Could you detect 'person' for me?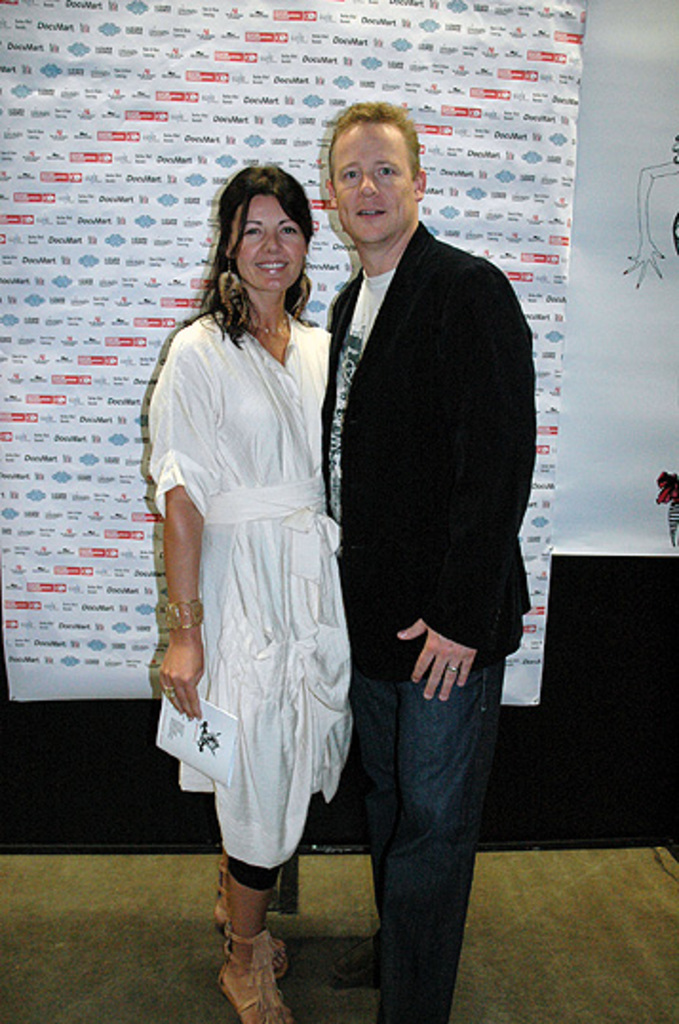
Detection result: 245/116/515/997.
